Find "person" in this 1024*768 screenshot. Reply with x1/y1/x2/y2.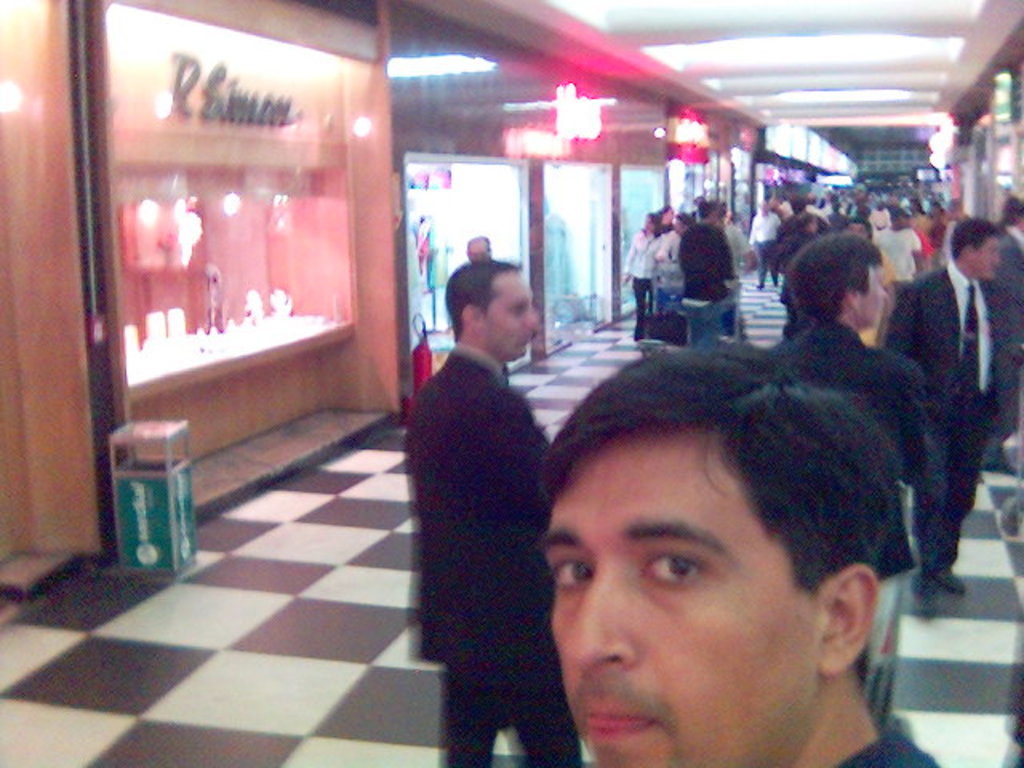
466/235/491/261.
